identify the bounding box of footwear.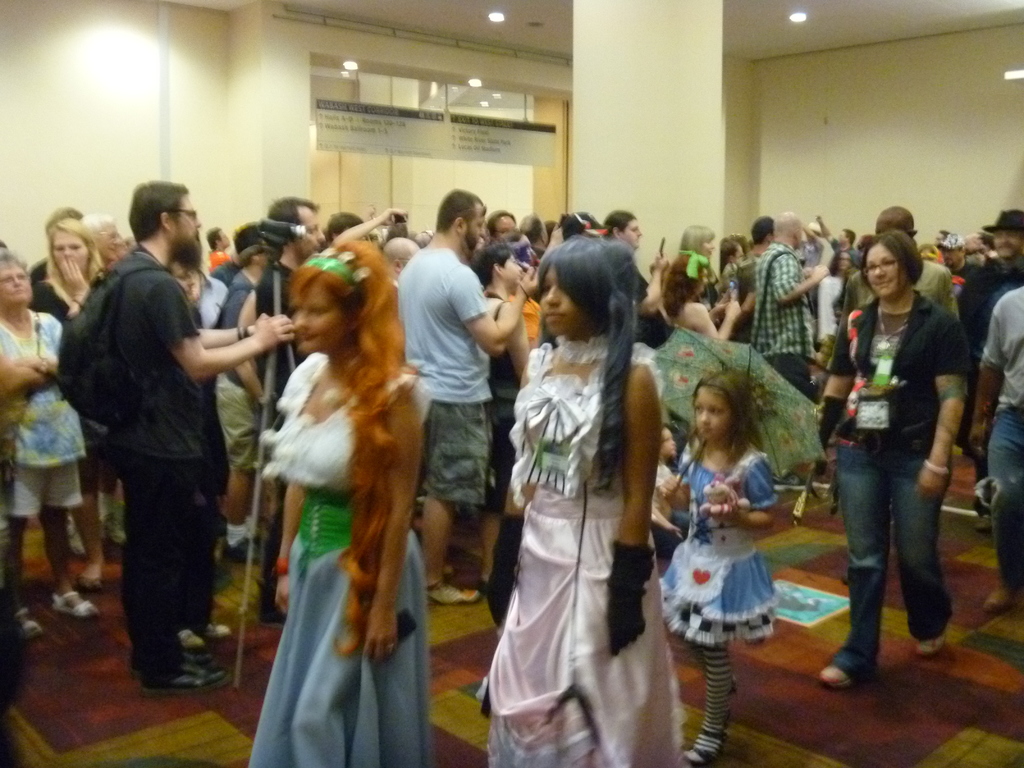
77,557,97,591.
